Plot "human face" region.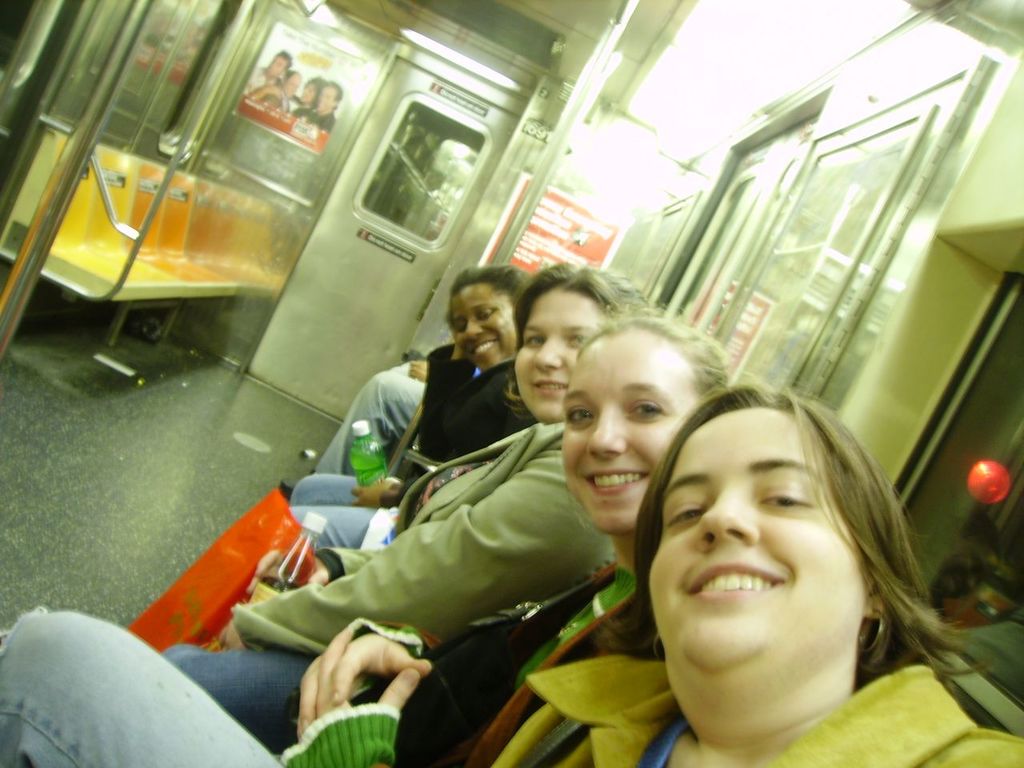
Plotted at Rect(299, 84, 315, 102).
